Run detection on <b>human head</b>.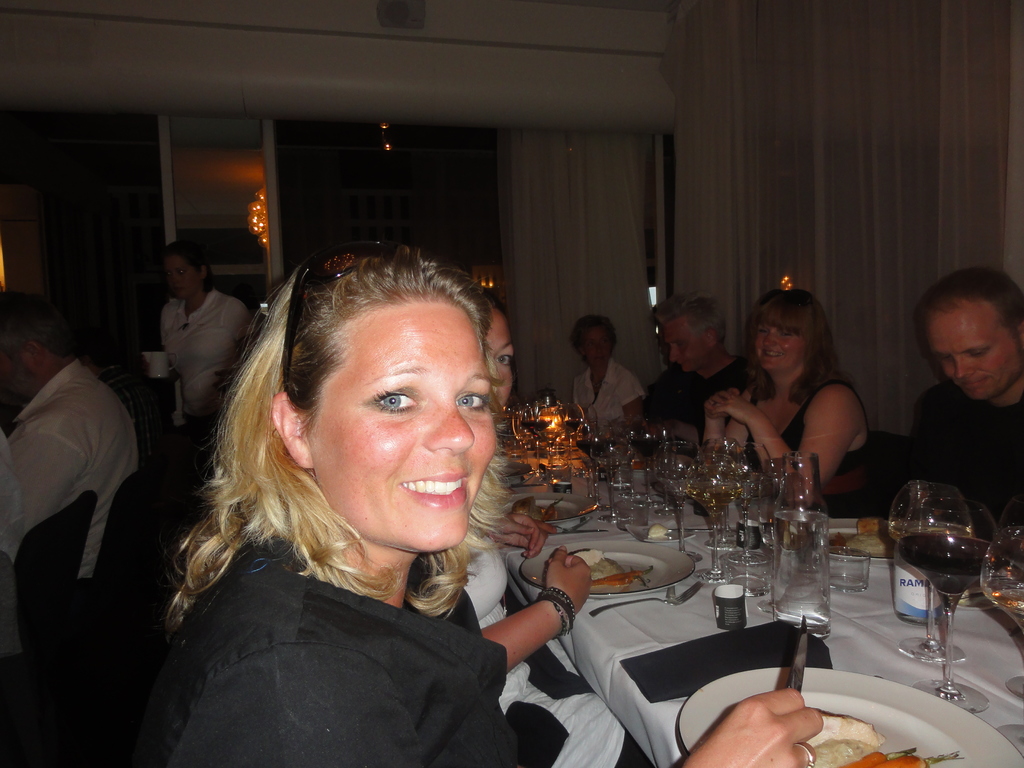
Result: {"left": 163, "top": 241, "right": 218, "bottom": 301}.
